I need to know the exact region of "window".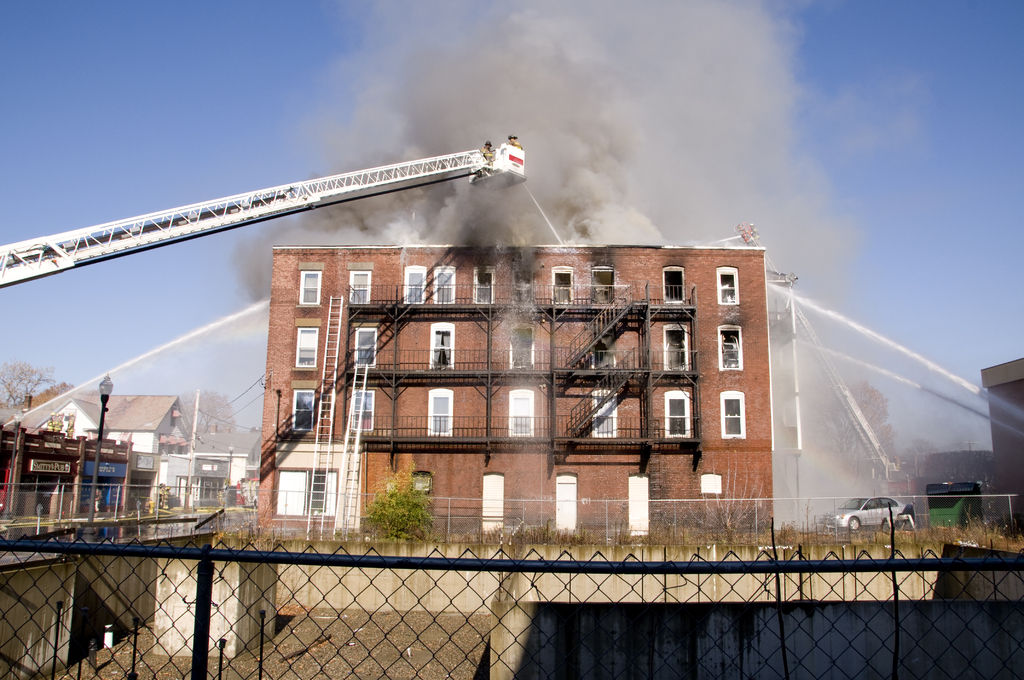
Region: {"x1": 513, "y1": 327, "x2": 534, "y2": 366}.
